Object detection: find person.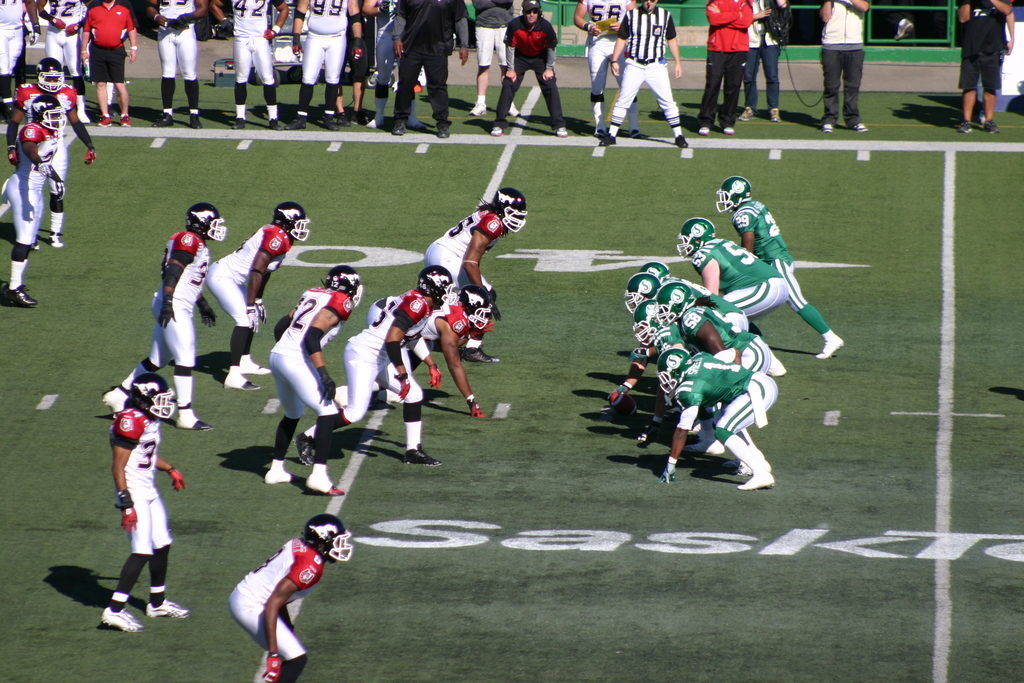
detection(288, 1, 360, 130).
